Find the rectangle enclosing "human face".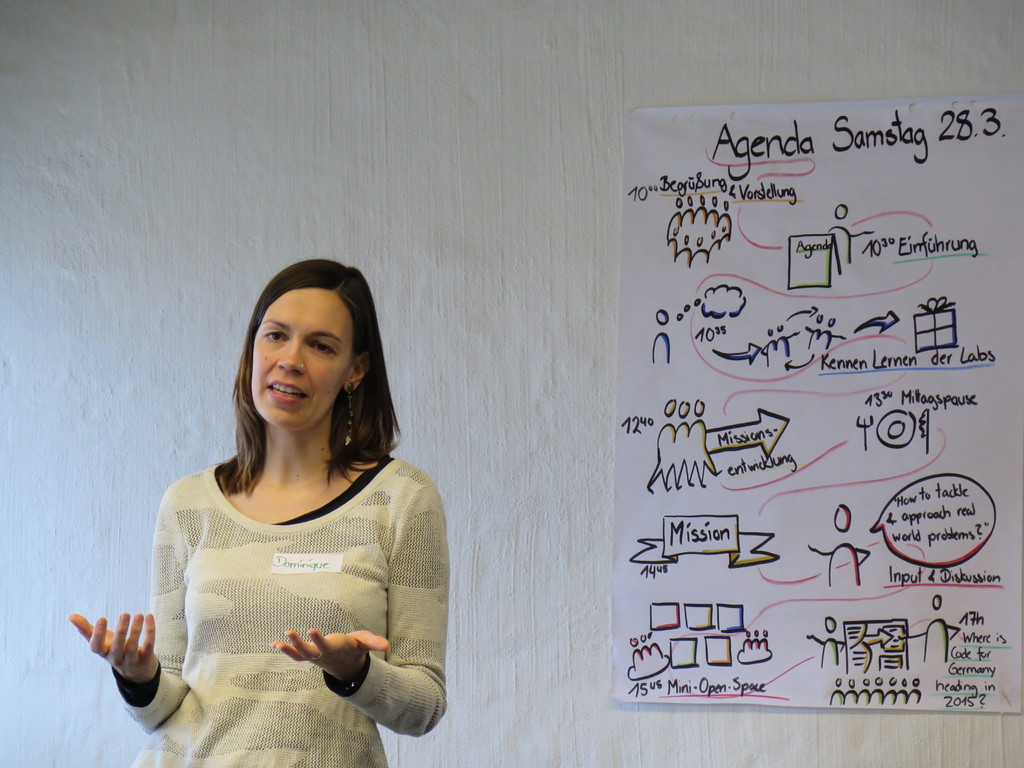
BBox(252, 291, 353, 430).
